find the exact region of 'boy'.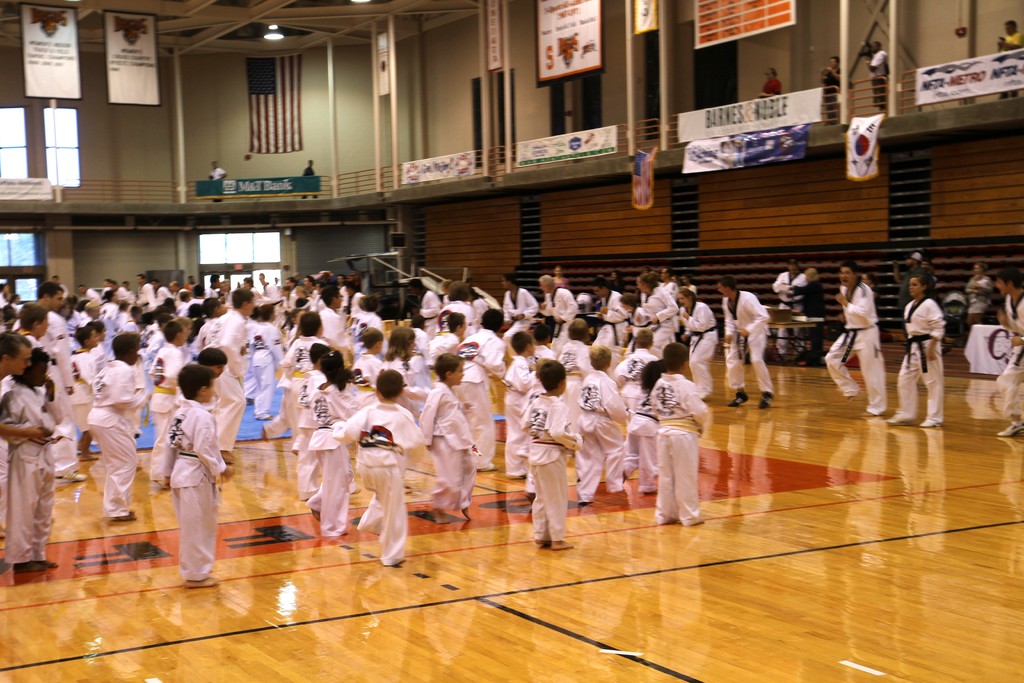
Exact region: 824, 257, 890, 416.
